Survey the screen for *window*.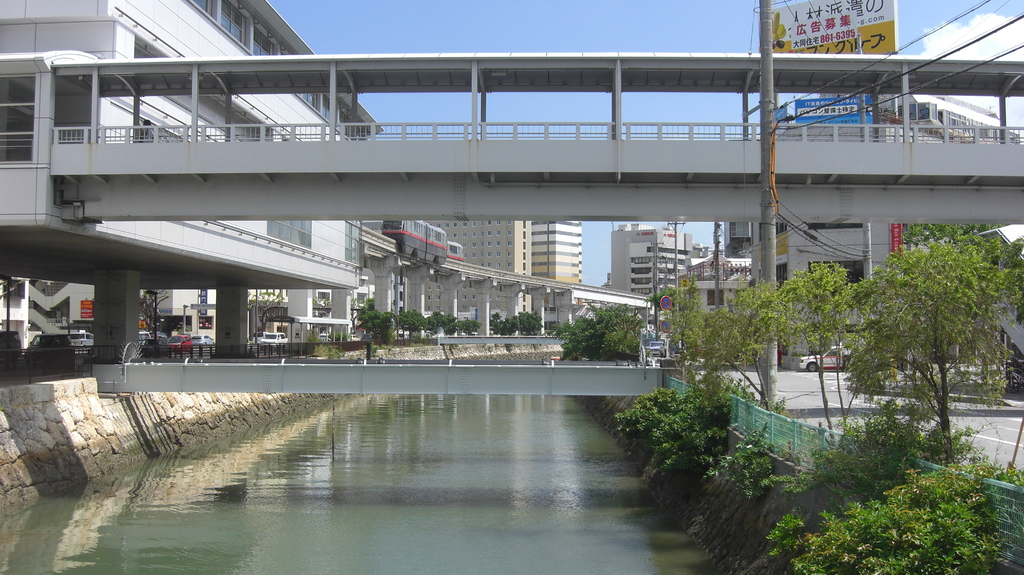
Survey found: [x1=268, y1=219, x2=313, y2=248].
